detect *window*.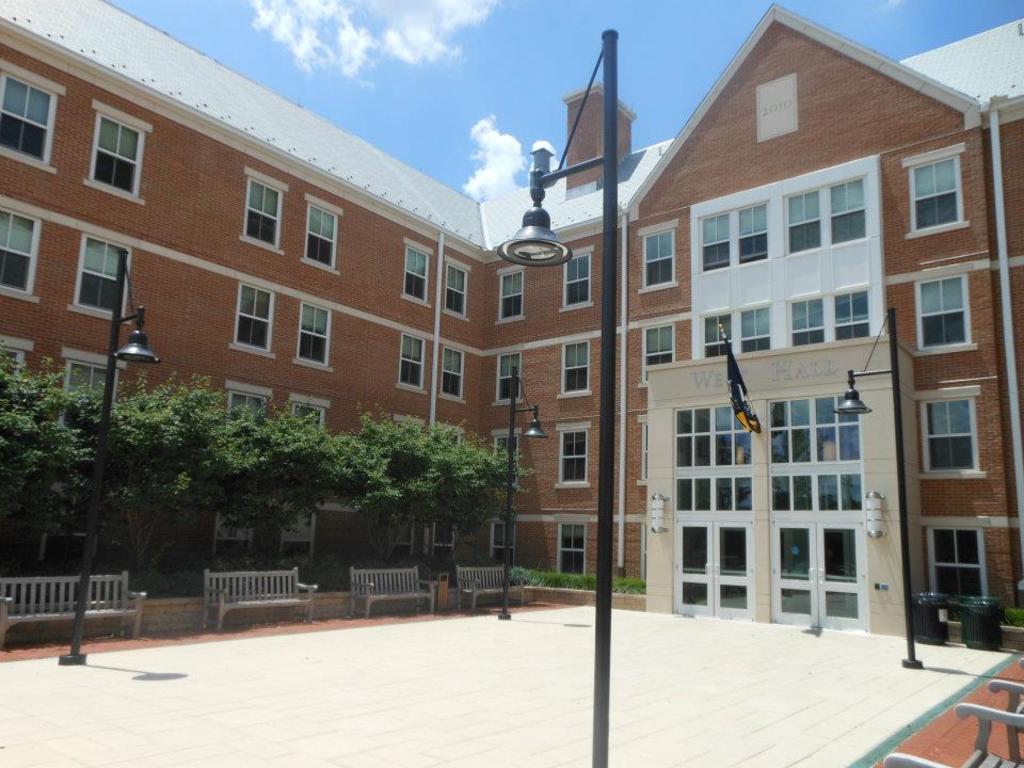
Detected at (x1=306, y1=204, x2=338, y2=269).
